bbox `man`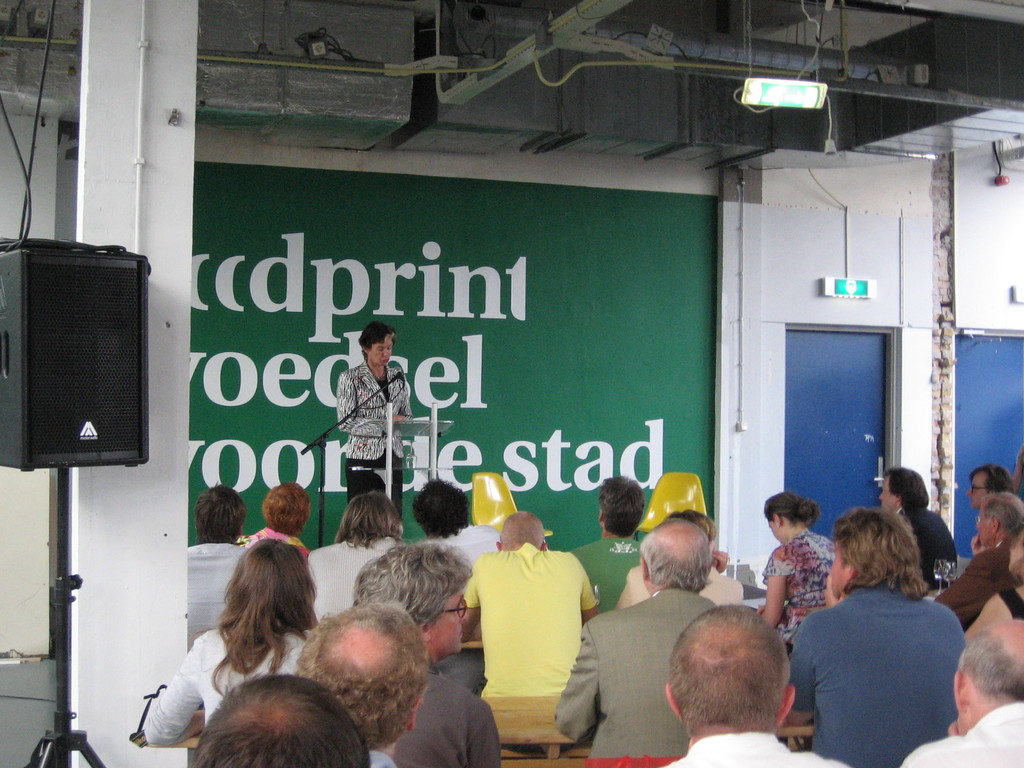
l=650, t=602, r=849, b=767
